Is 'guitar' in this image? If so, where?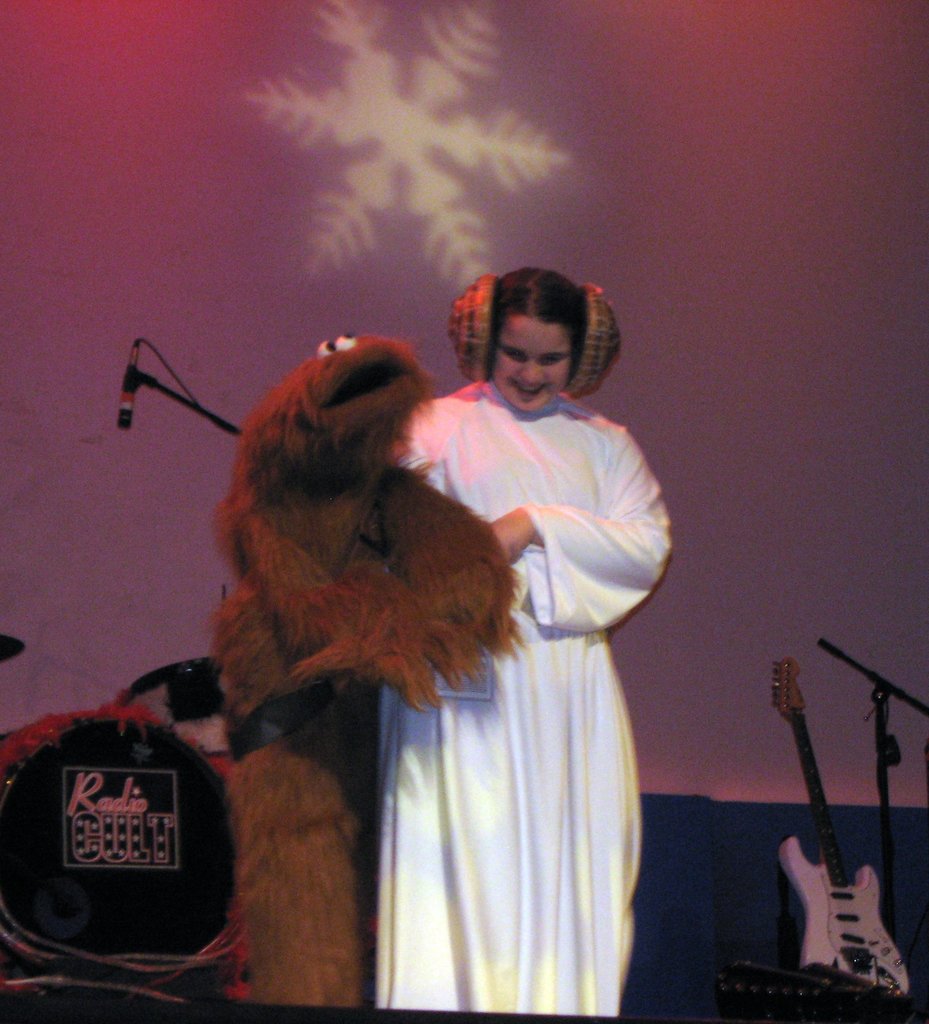
Yes, at [left=752, top=700, right=913, bottom=1007].
